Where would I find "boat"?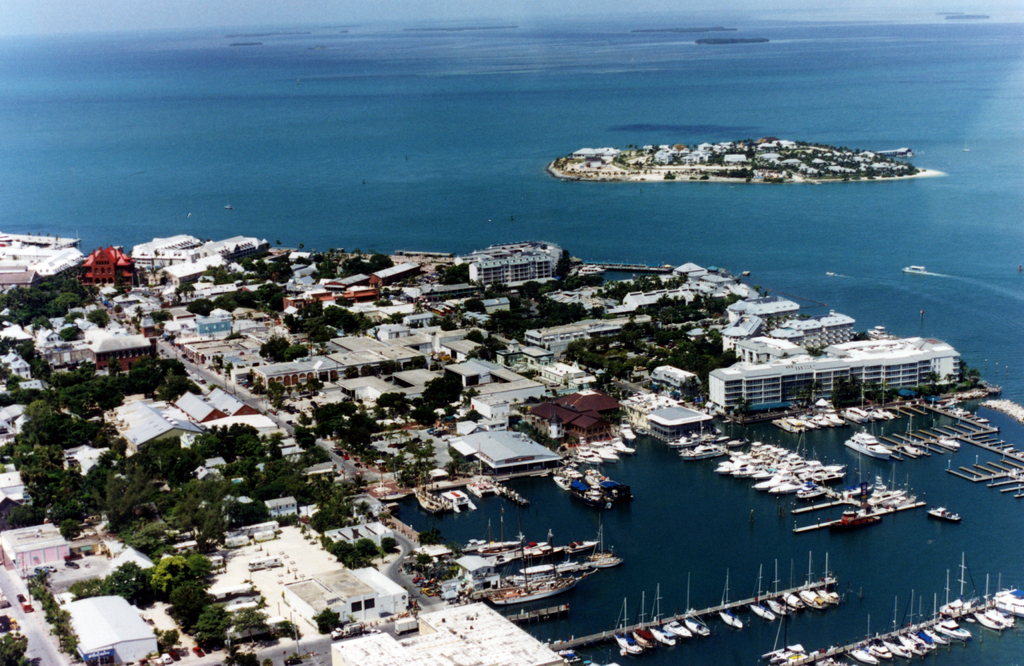
At bbox=[651, 623, 677, 649].
